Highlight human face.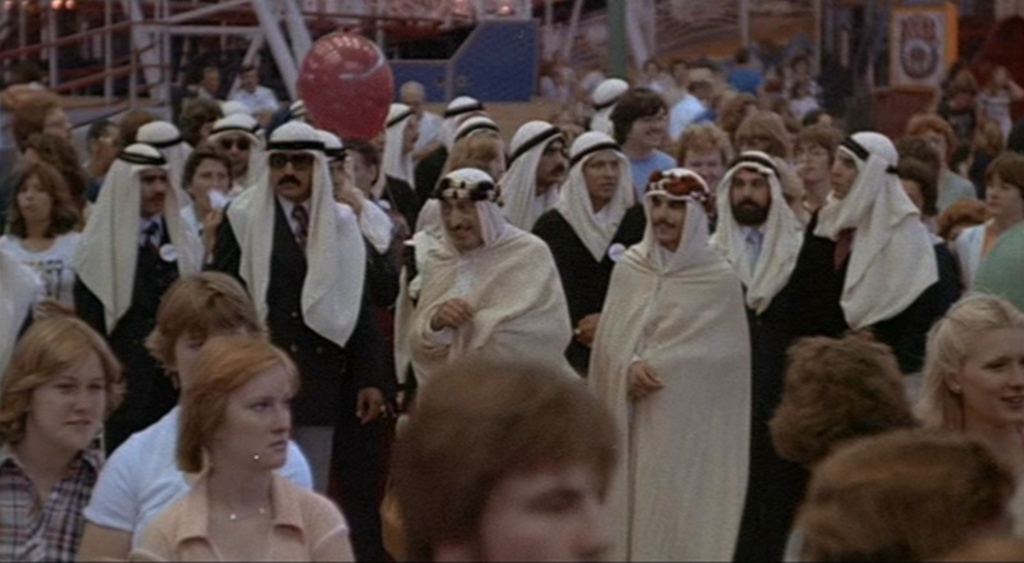
Highlighted region: {"x1": 645, "y1": 193, "x2": 681, "y2": 243}.
